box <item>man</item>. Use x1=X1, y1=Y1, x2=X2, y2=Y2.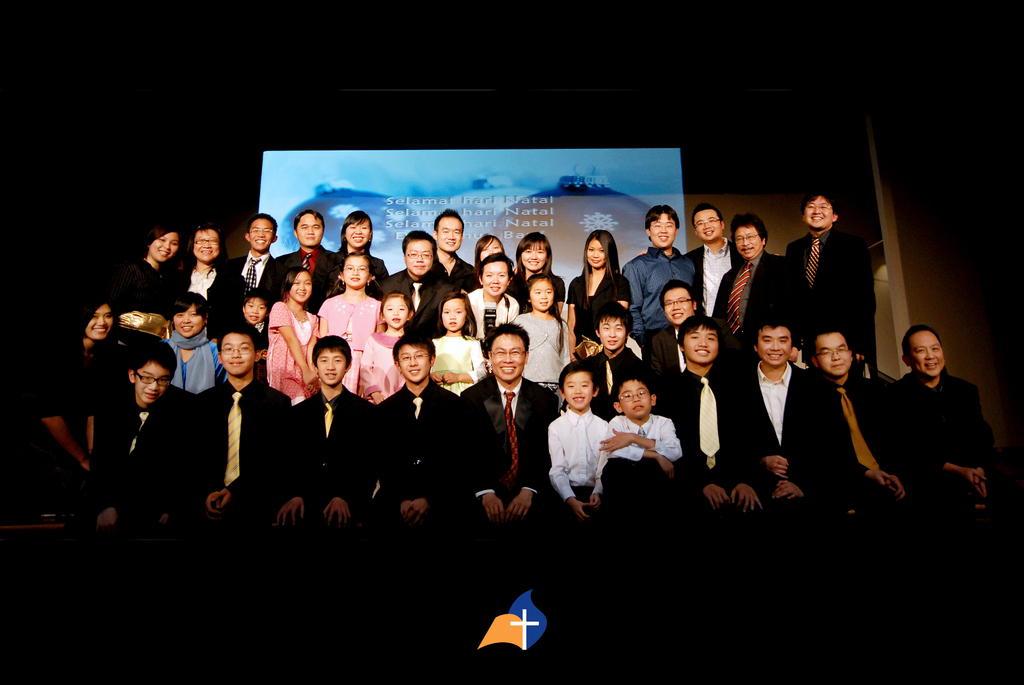
x1=803, y1=333, x2=915, y2=515.
